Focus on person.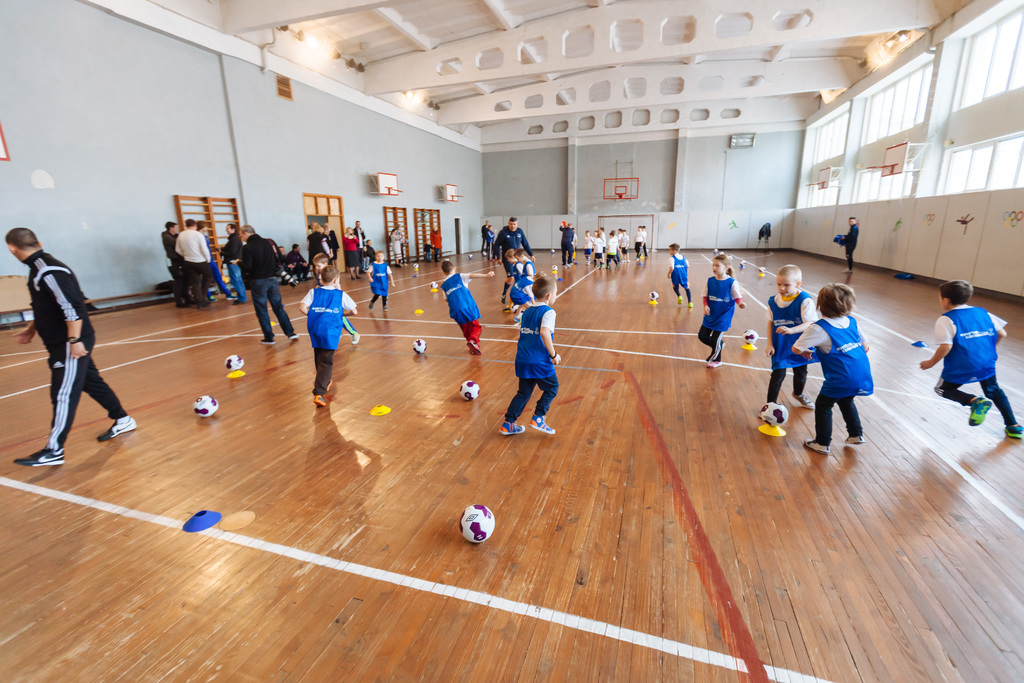
Focused at Rect(301, 264, 362, 408).
